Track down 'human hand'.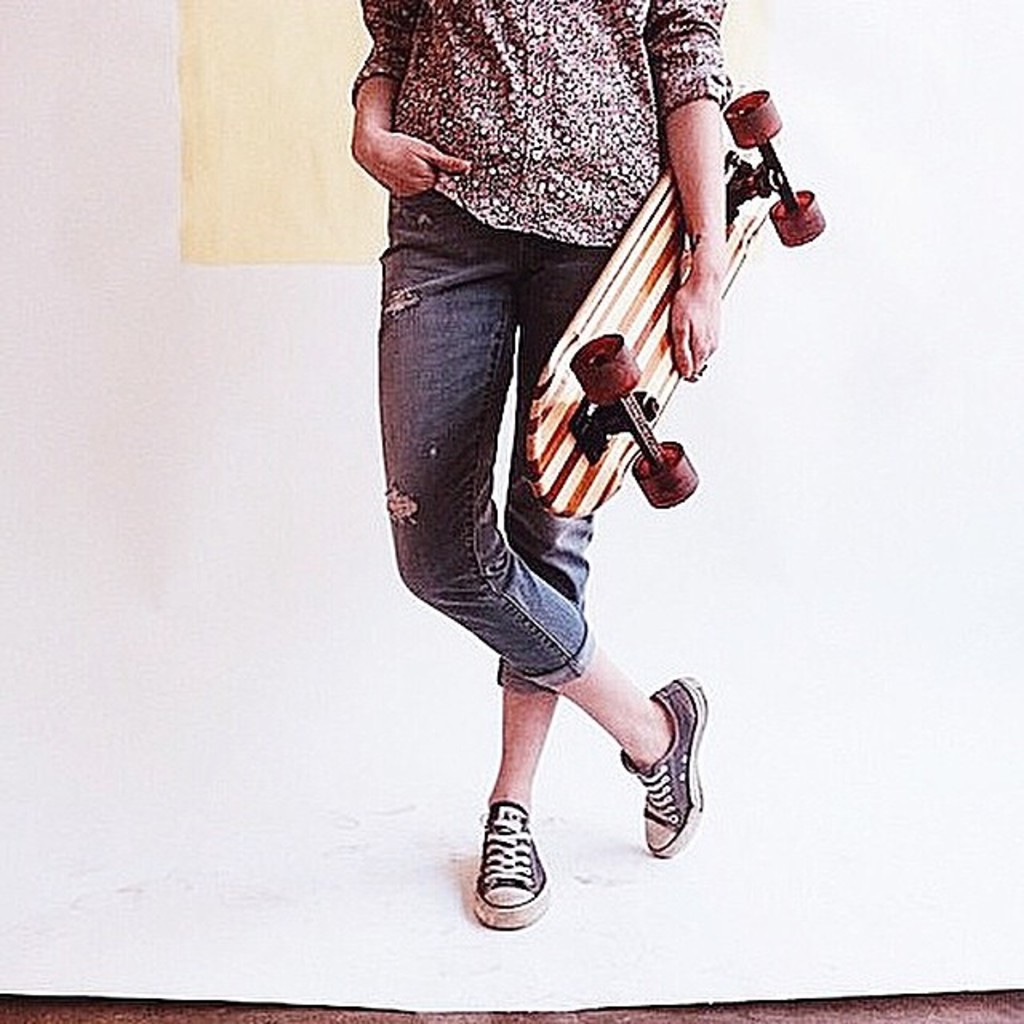
Tracked to bbox(672, 288, 720, 379).
